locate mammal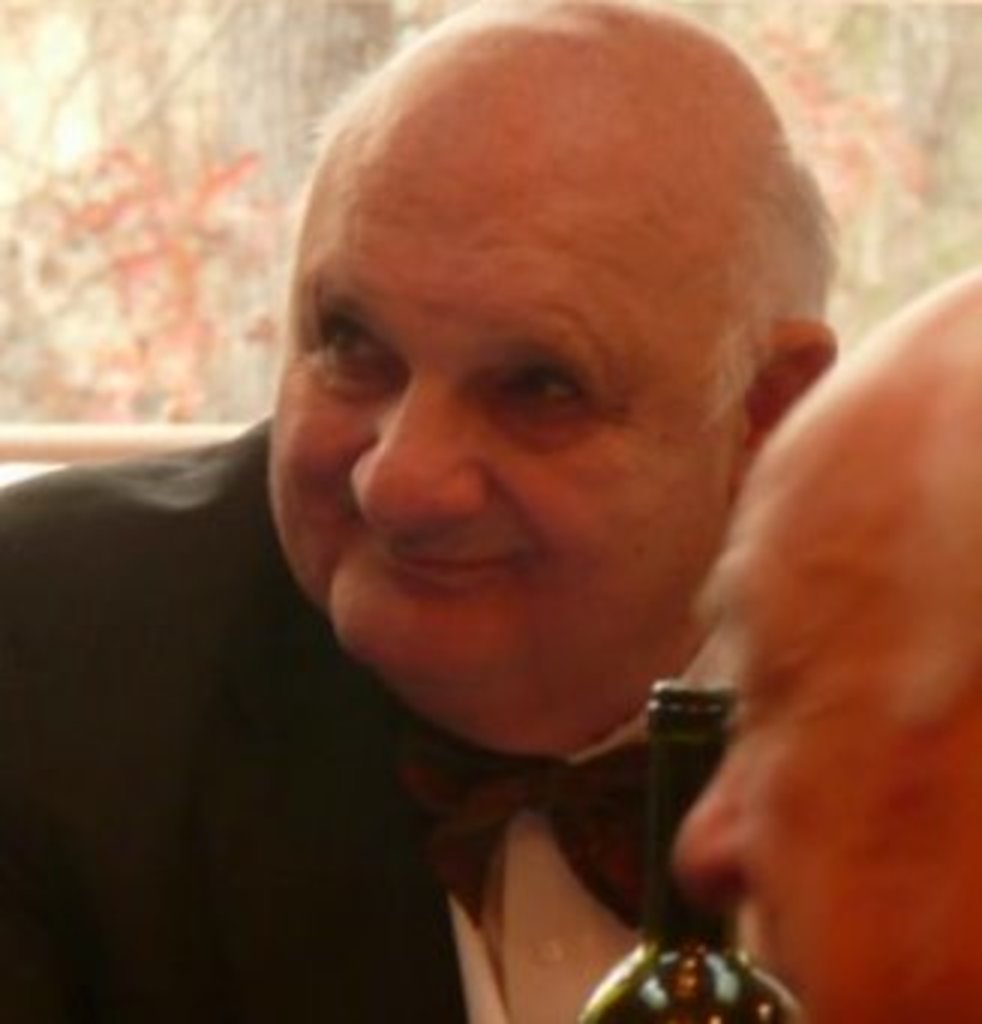
box(676, 249, 979, 1021)
